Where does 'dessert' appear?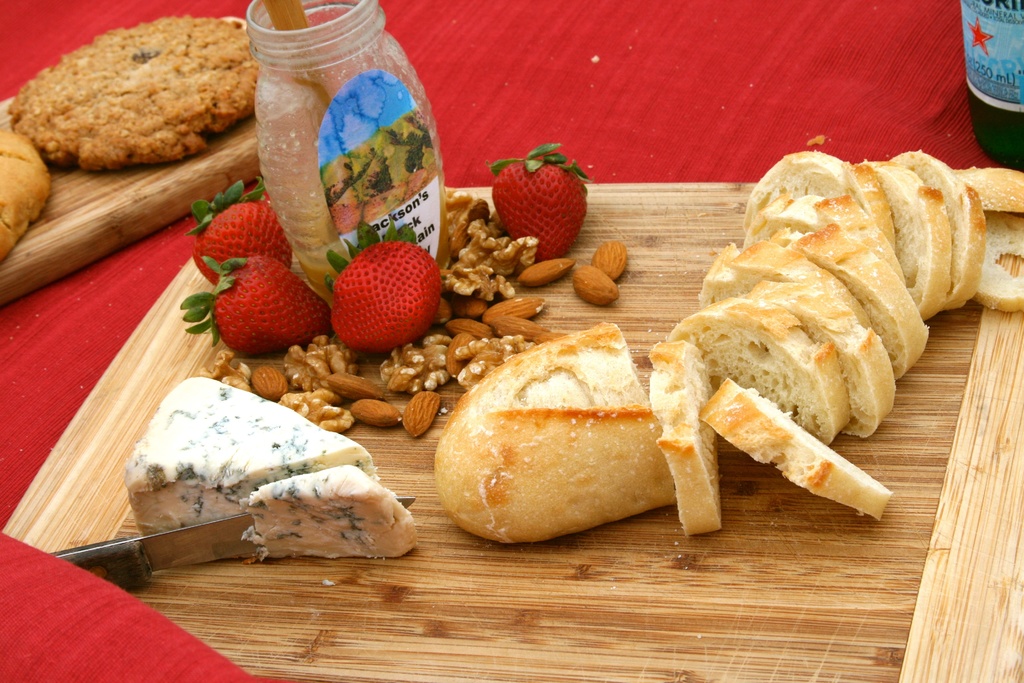
Appears at [193,177,300,268].
